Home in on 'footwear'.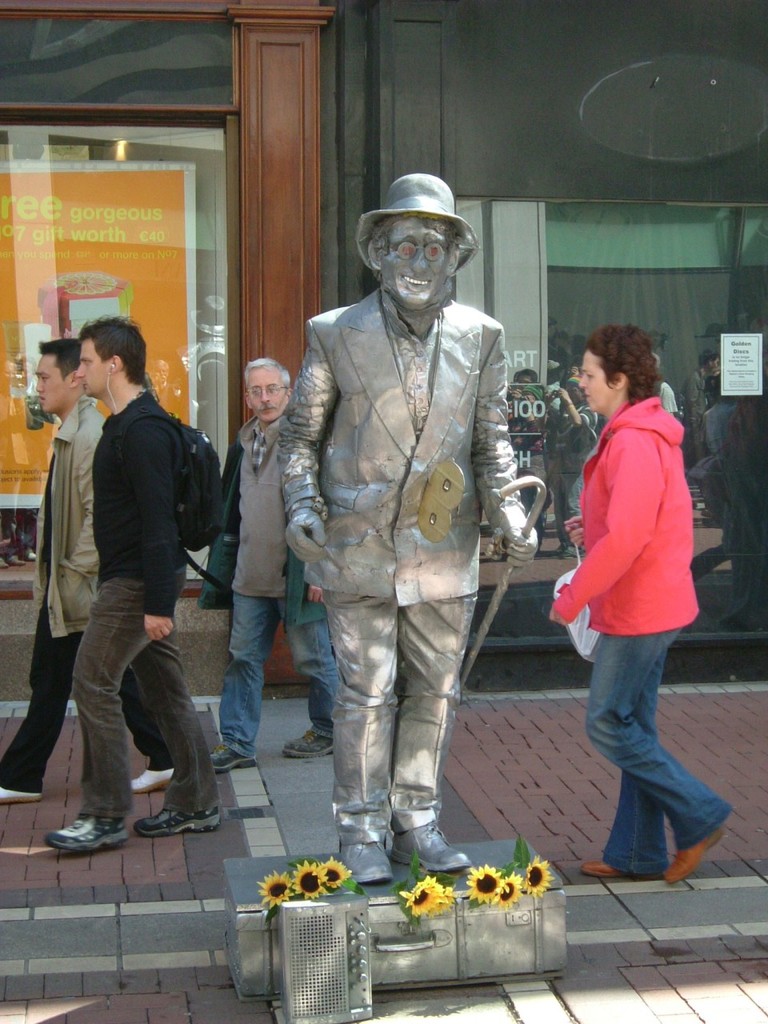
Homed in at 570 856 662 878.
